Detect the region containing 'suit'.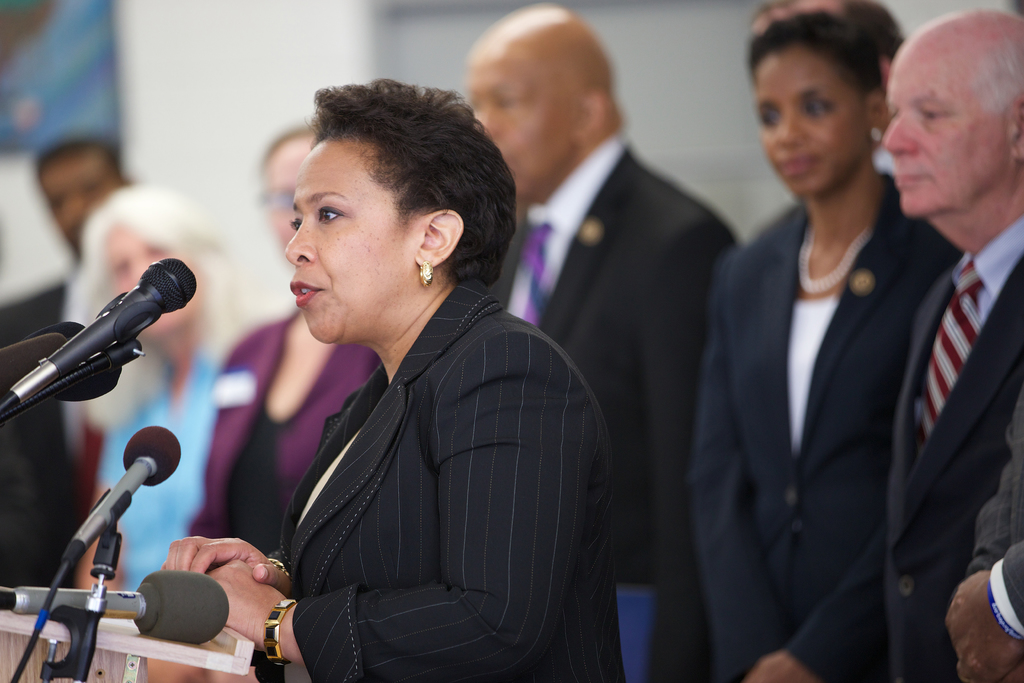
[960, 400, 1023, 635].
